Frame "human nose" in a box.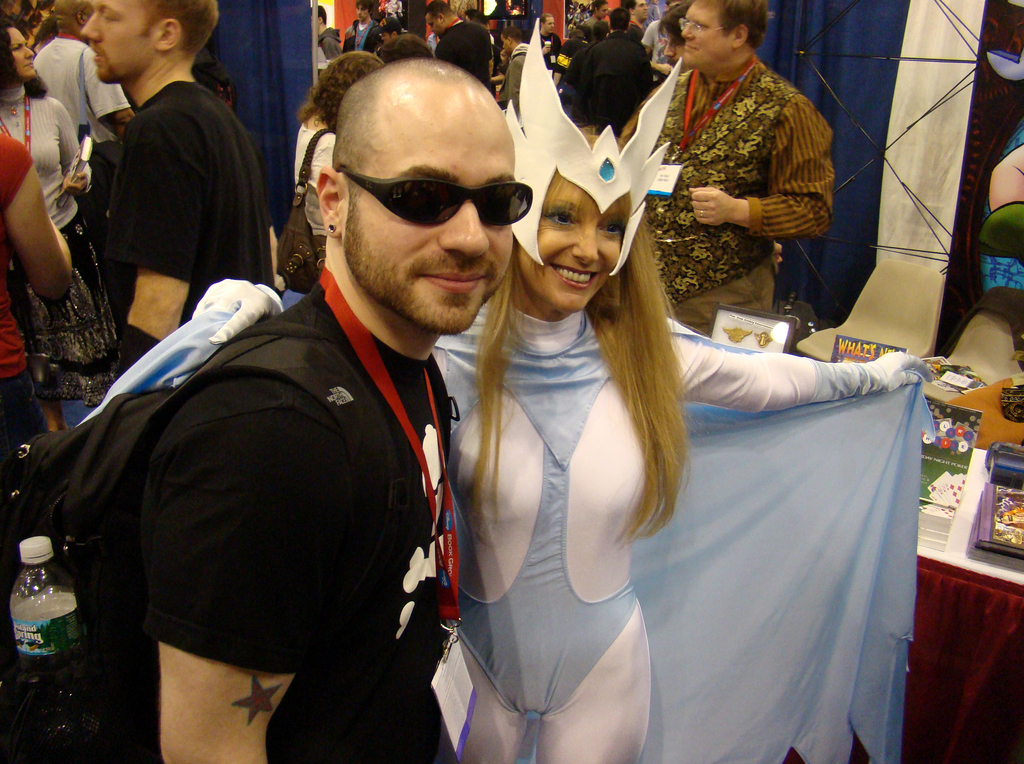
select_region(664, 38, 678, 57).
